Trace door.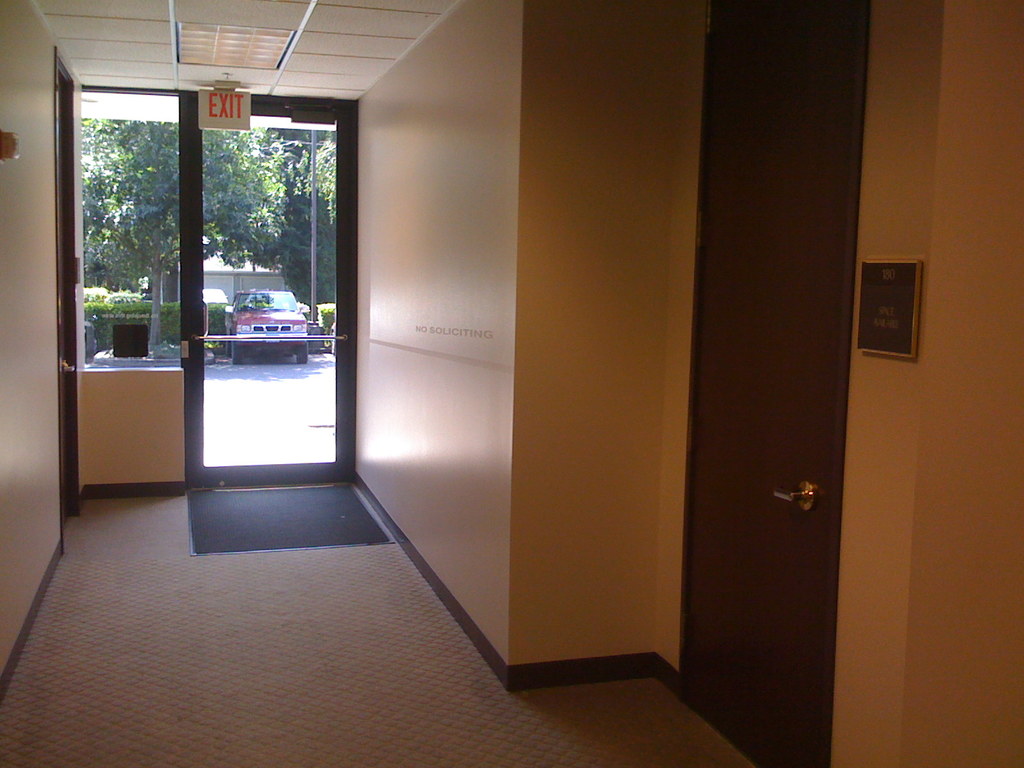
Traced to <region>684, 2, 869, 767</region>.
